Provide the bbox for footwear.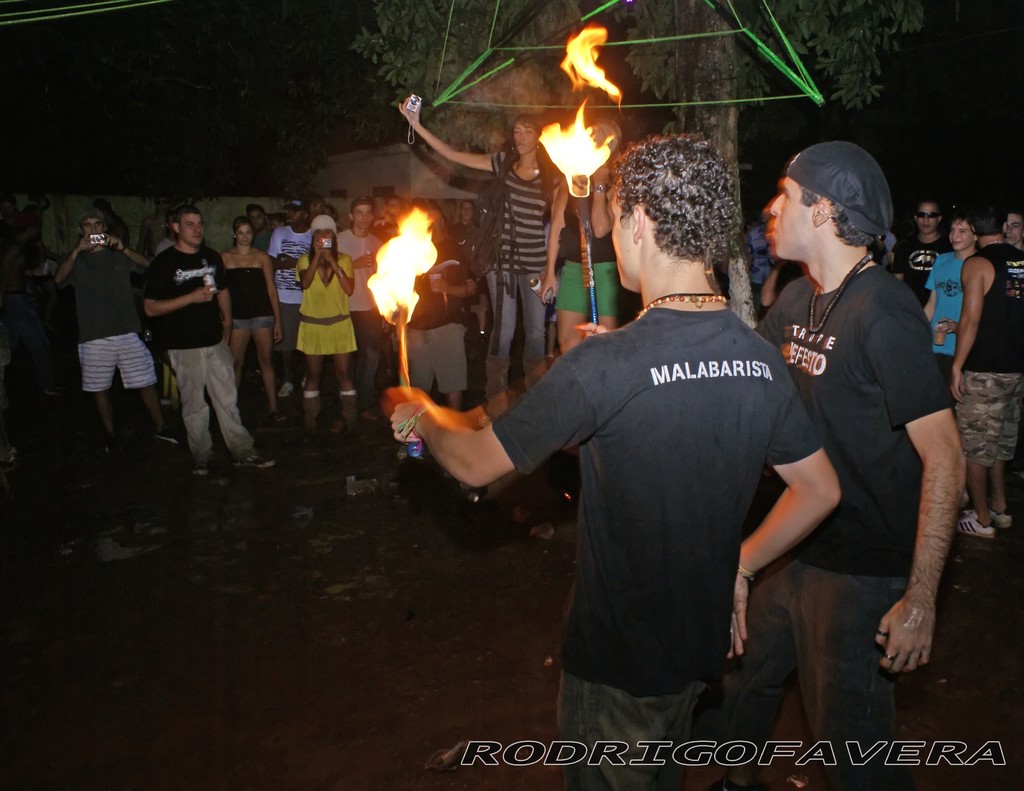
{"left": 705, "top": 778, "right": 756, "bottom": 790}.
